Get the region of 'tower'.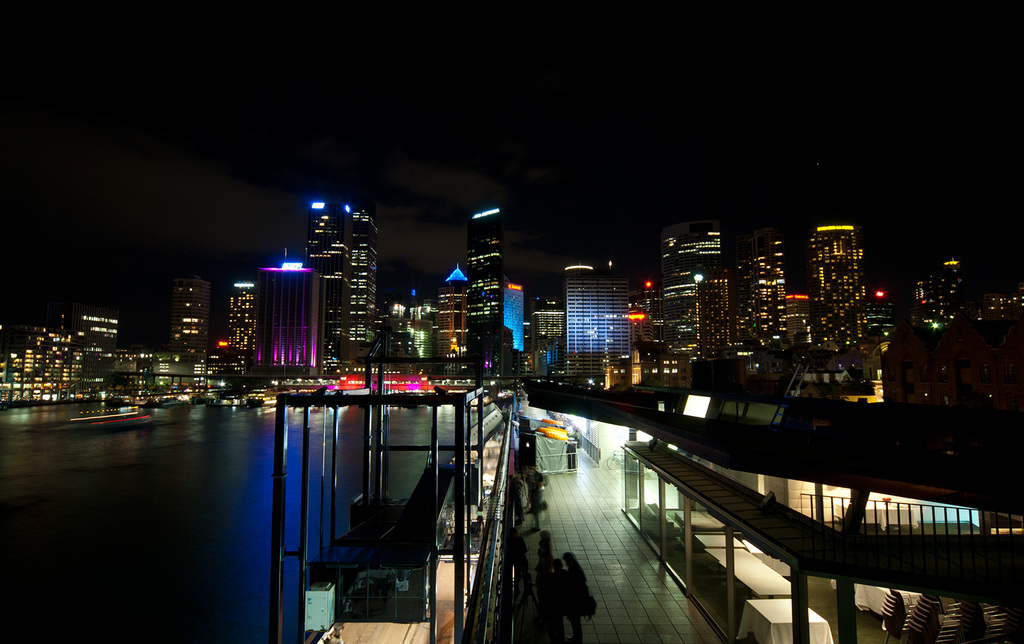
742:230:793:351.
